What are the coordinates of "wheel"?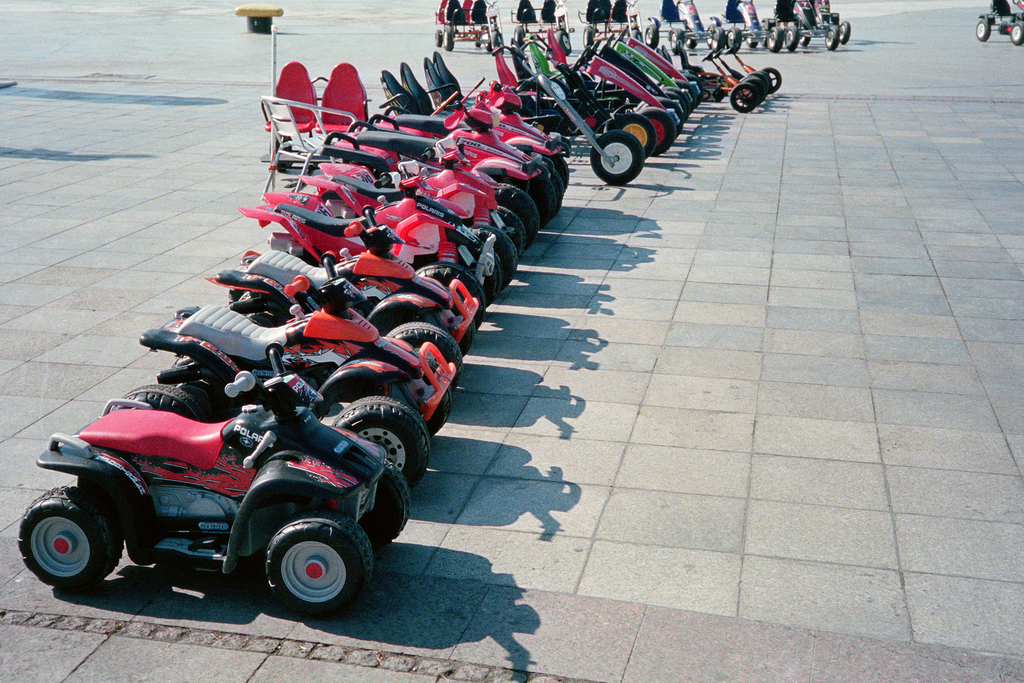
detection(381, 321, 464, 387).
